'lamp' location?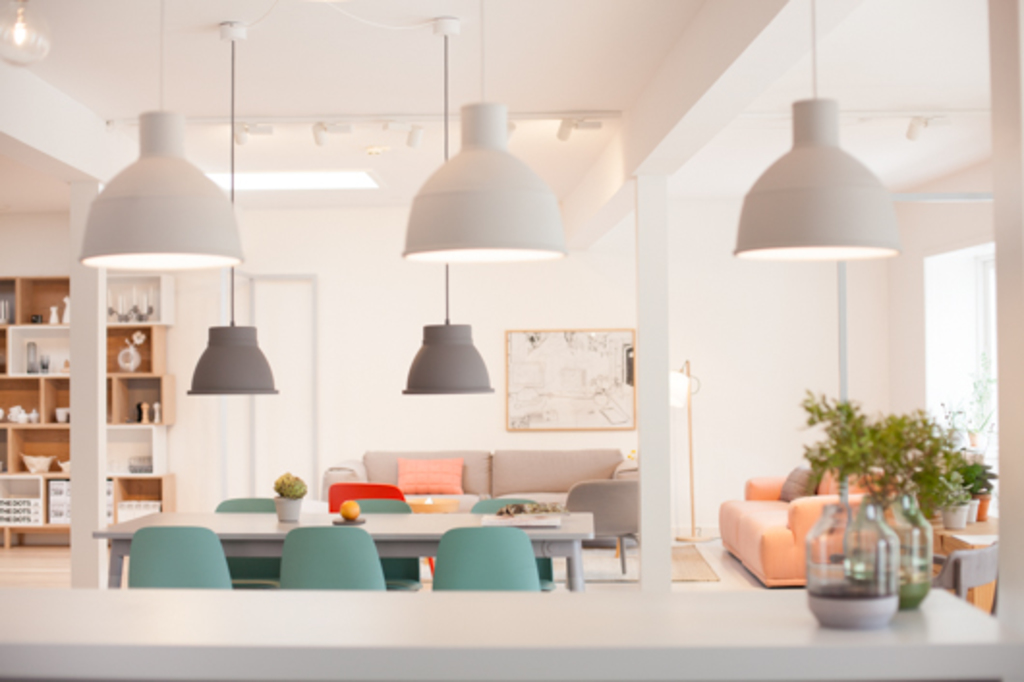
bbox=(184, 17, 280, 396)
